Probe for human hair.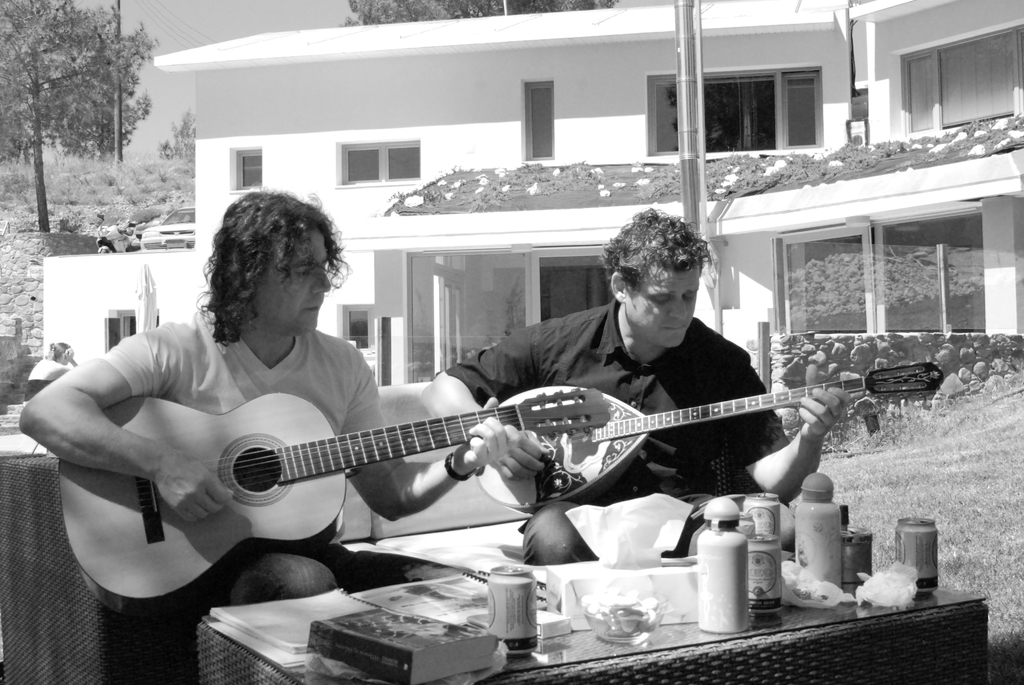
Probe result: x1=195 y1=187 x2=351 y2=343.
